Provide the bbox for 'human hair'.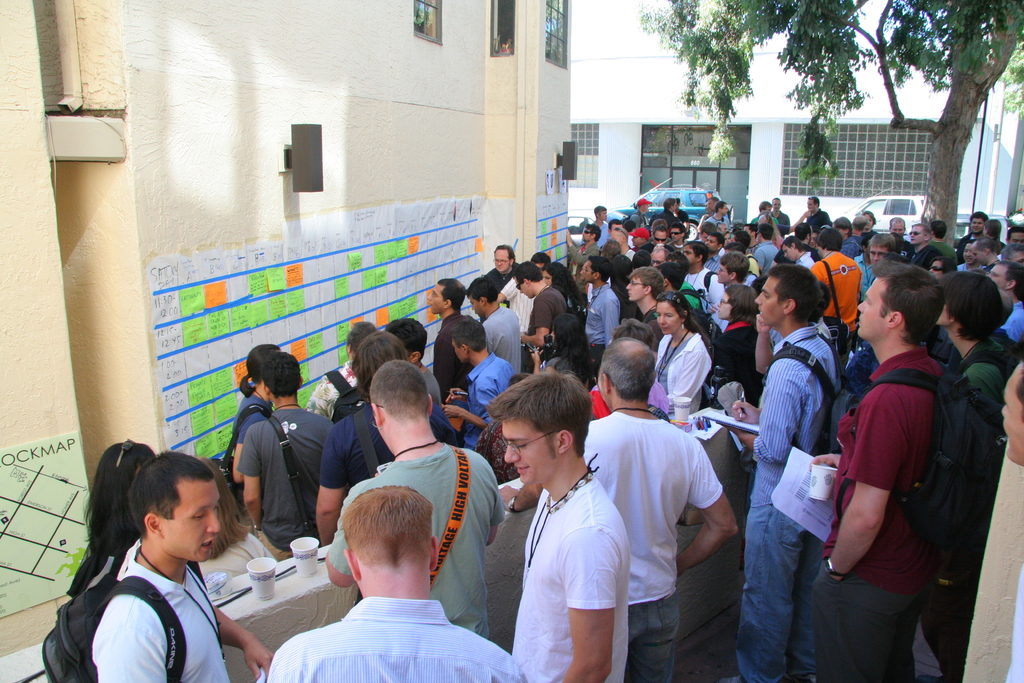
(left=491, top=377, right=591, bottom=482).
